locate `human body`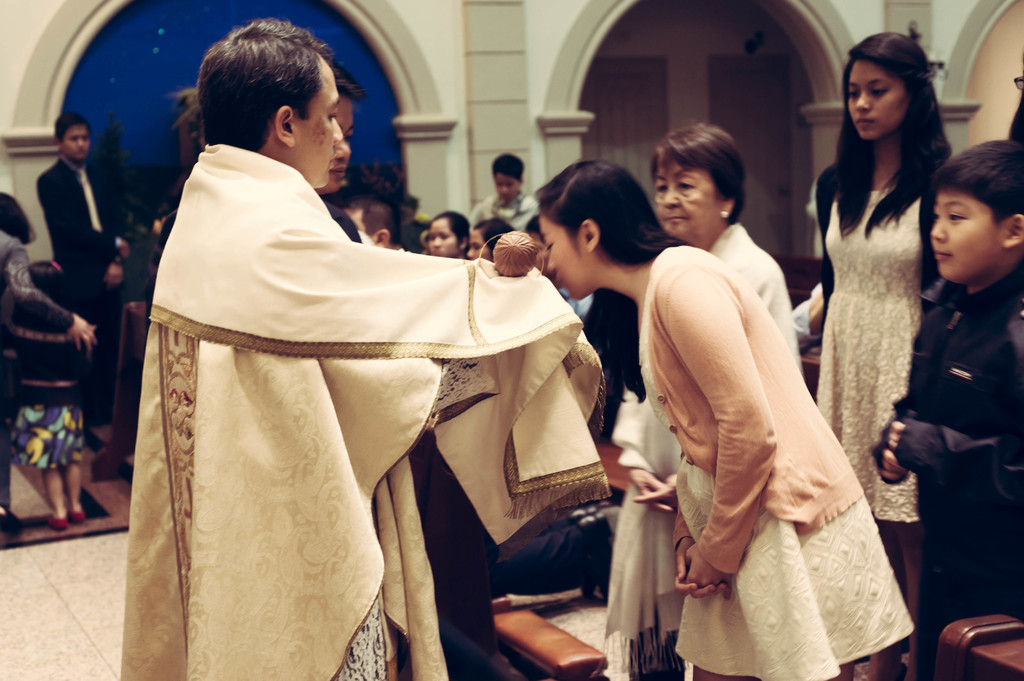
bbox=(504, 154, 911, 680)
